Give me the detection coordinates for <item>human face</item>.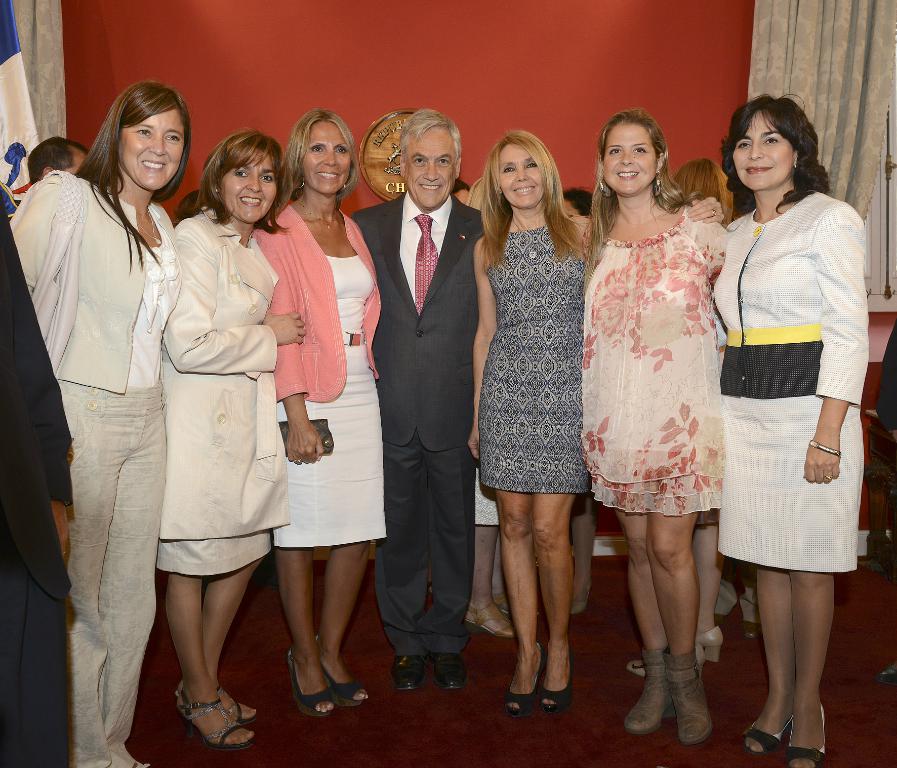
501 141 544 208.
